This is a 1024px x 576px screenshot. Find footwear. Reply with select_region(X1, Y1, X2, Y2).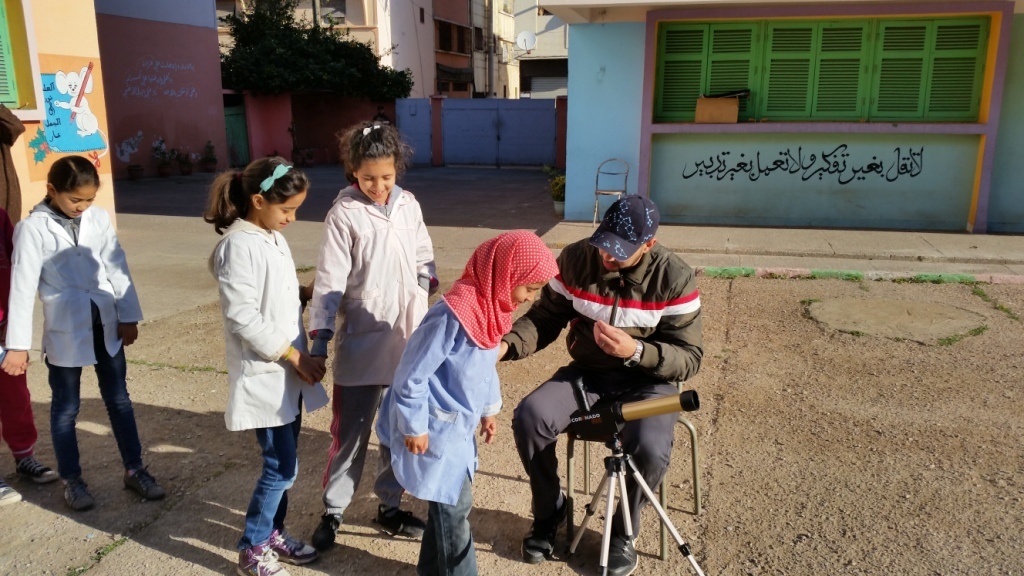
select_region(598, 534, 636, 575).
